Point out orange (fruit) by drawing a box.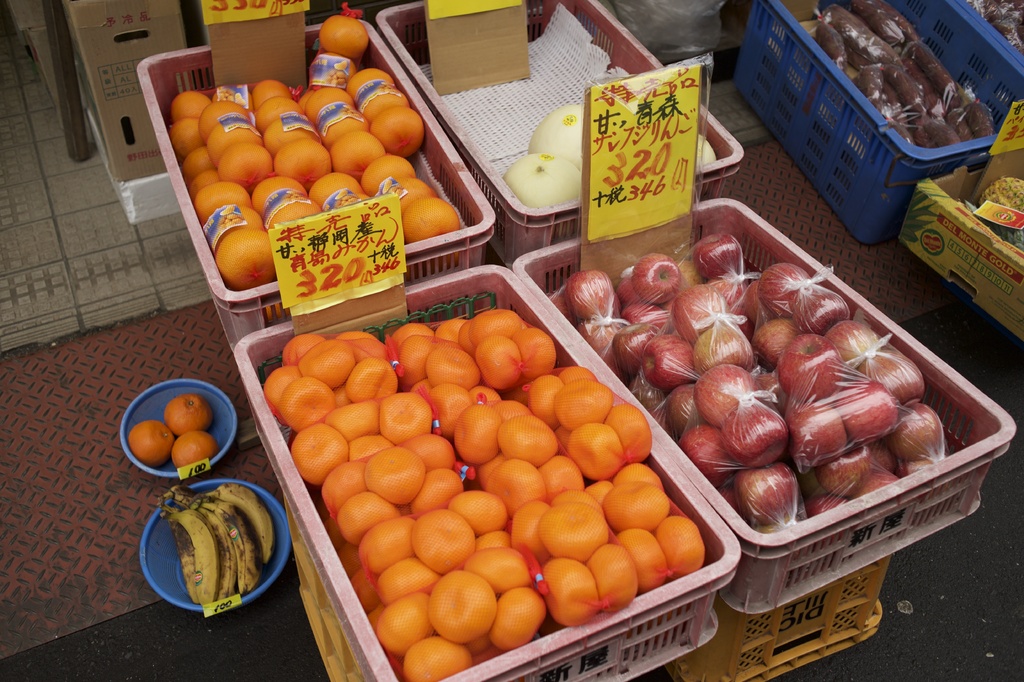
x1=294, y1=415, x2=338, y2=500.
